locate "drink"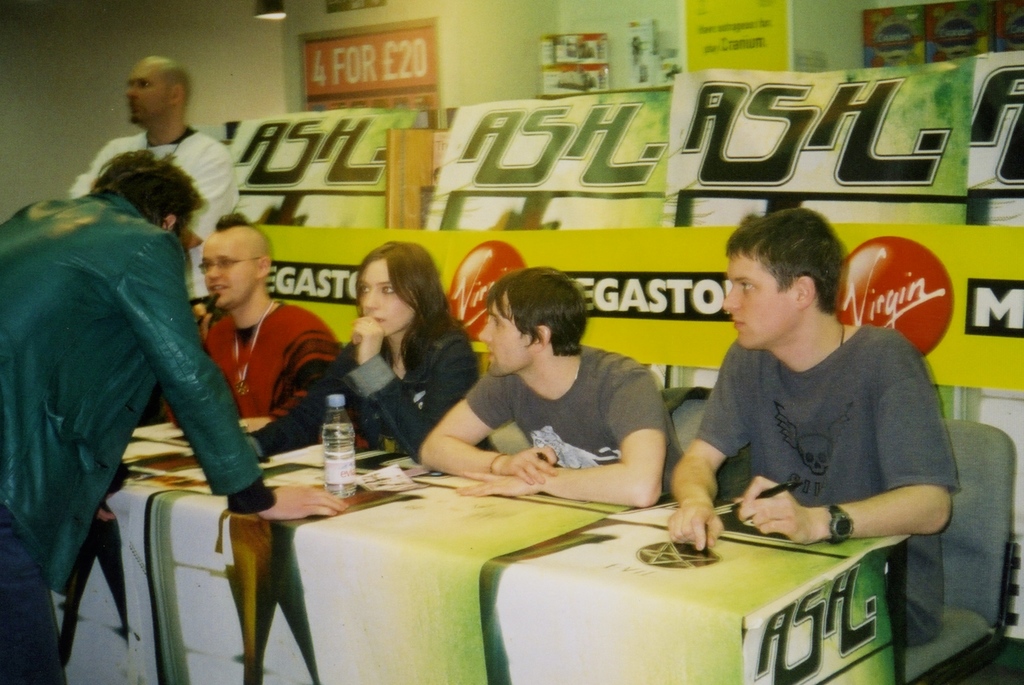
324:395:357:499
